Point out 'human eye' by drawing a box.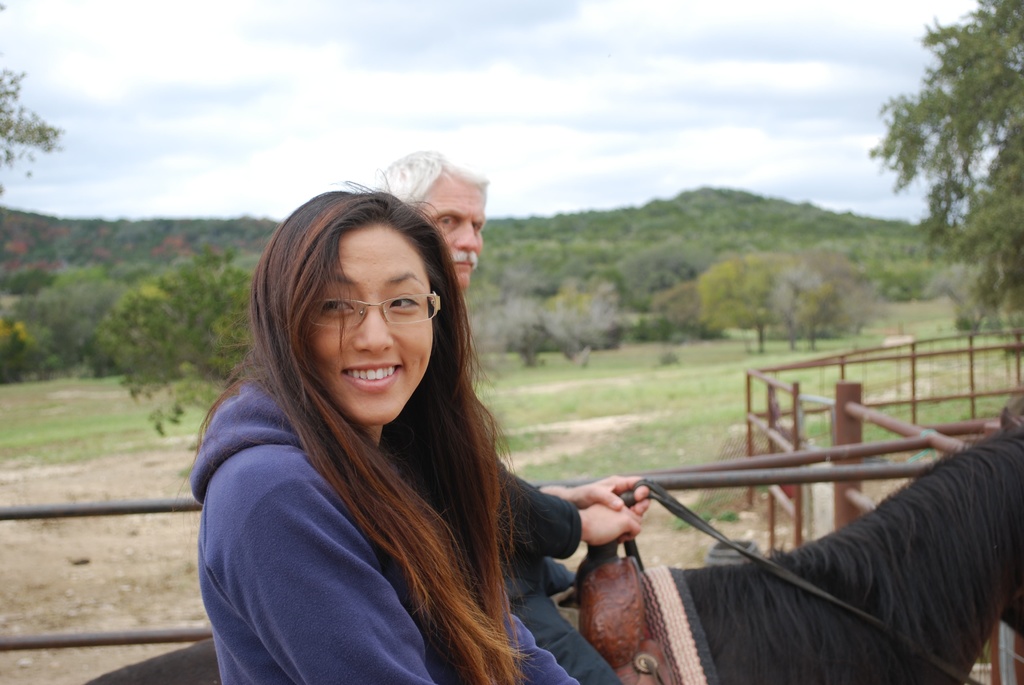
l=436, t=217, r=457, b=230.
